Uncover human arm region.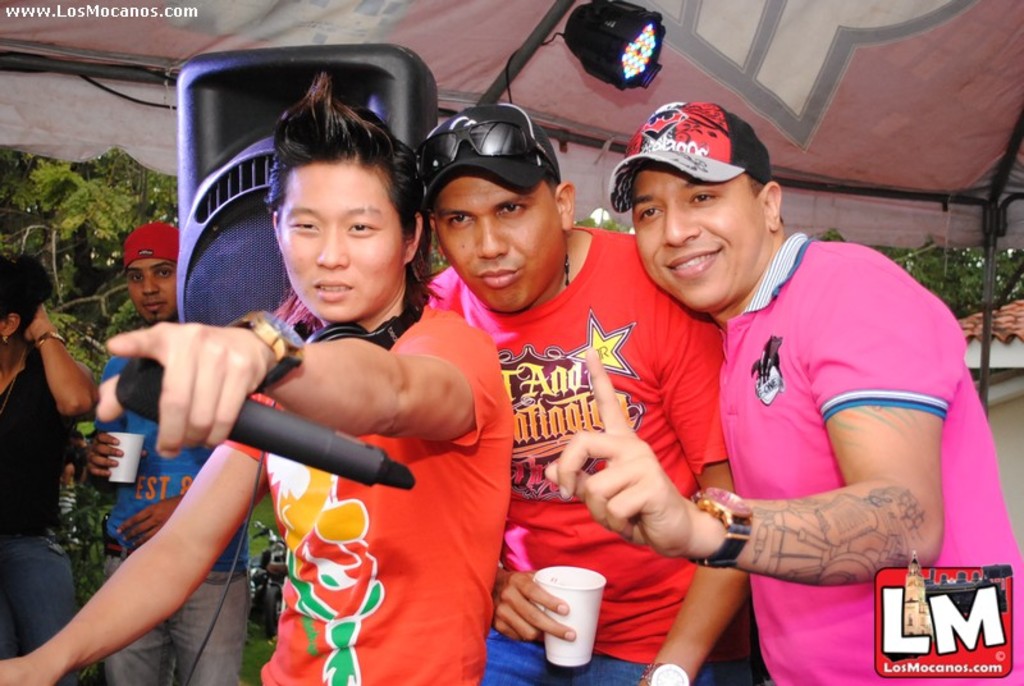
Uncovered: 116,493,179,552.
